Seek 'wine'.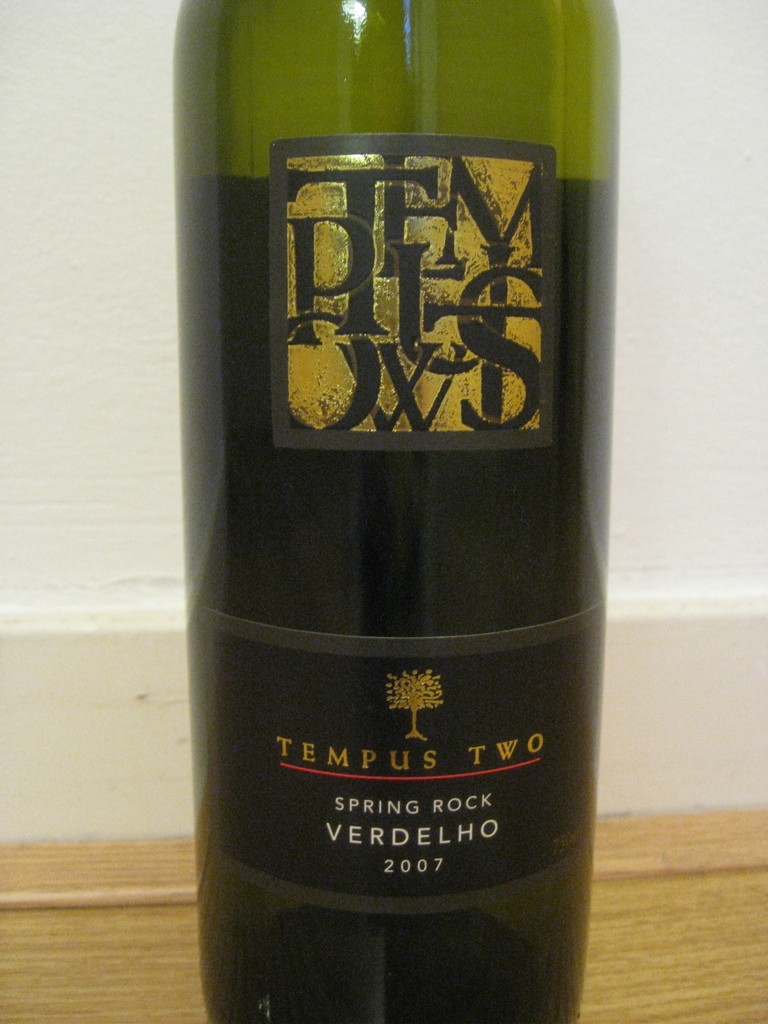
(148,0,638,986).
